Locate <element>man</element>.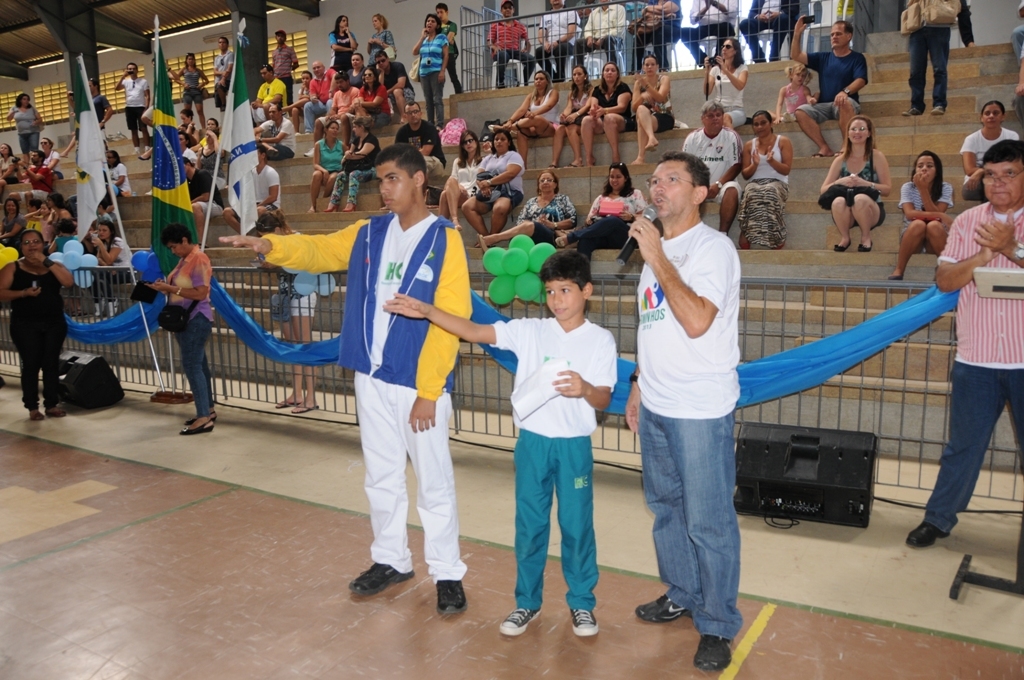
Bounding box: BBox(392, 104, 445, 175).
